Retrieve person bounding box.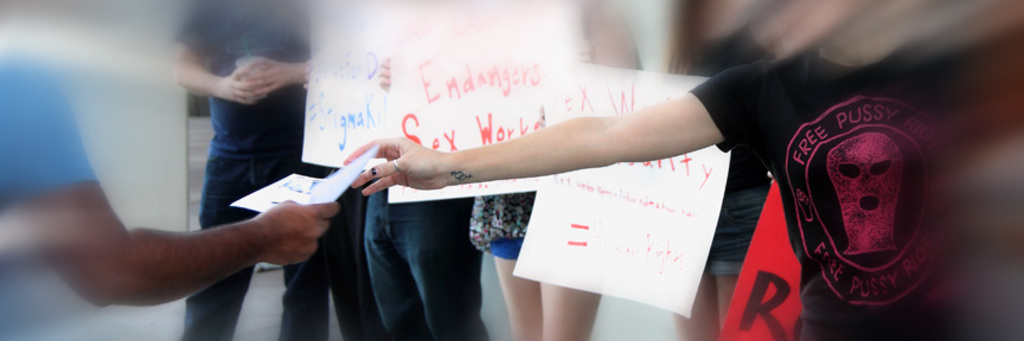
Bounding box: [345, 0, 1023, 340].
